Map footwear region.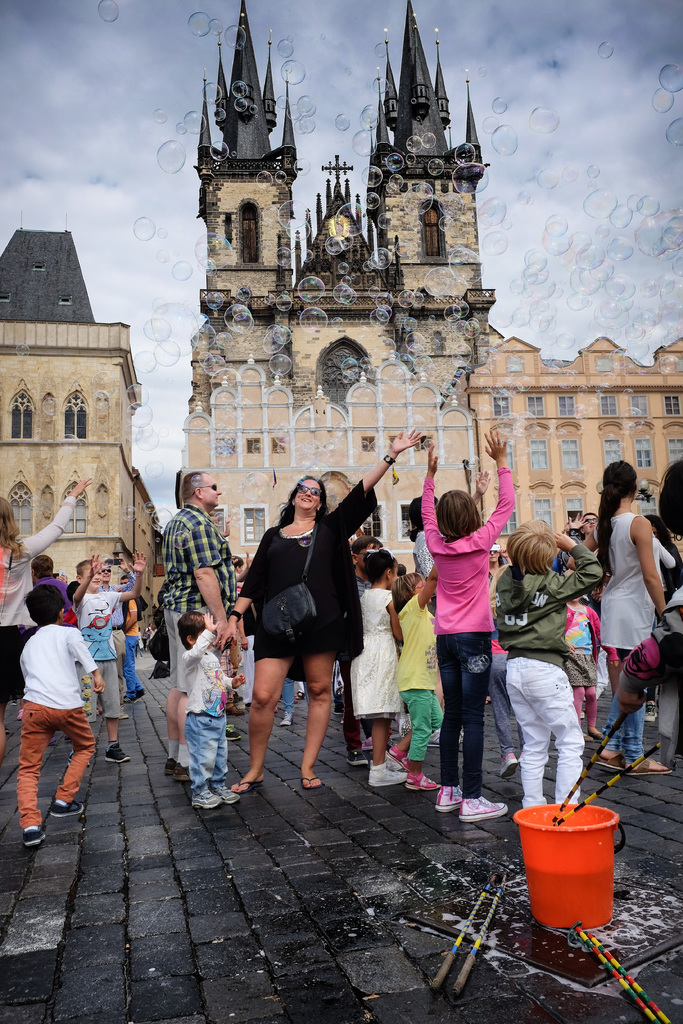
Mapped to <bbox>295, 689, 306, 701</bbox>.
